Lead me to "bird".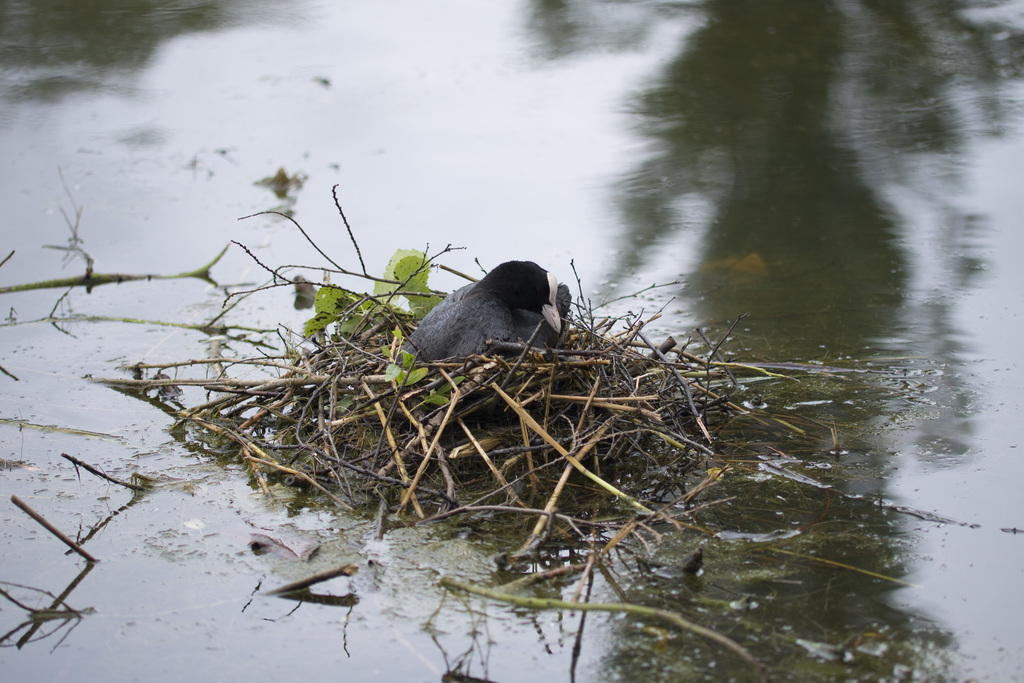
Lead to Rect(415, 259, 588, 372).
